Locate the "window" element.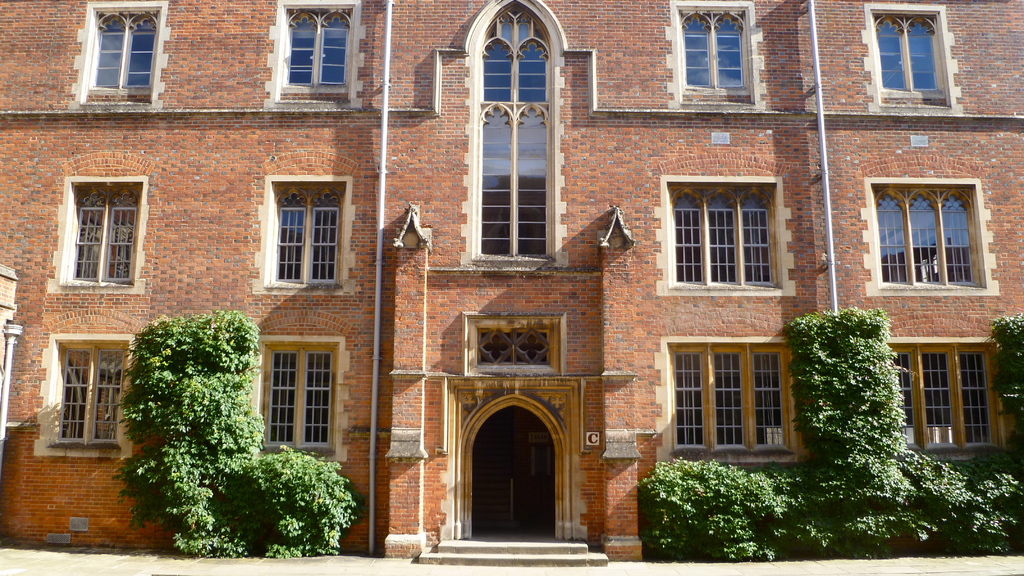
Element bbox: rect(74, 180, 145, 283).
